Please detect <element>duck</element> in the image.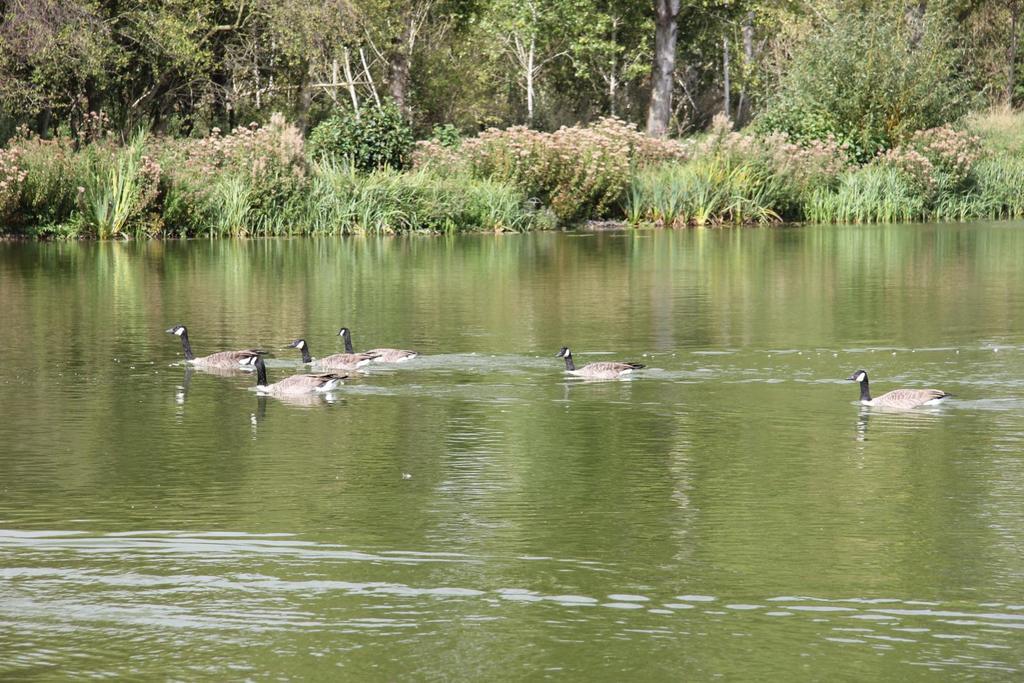
Rect(241, 362, 346, 413).
